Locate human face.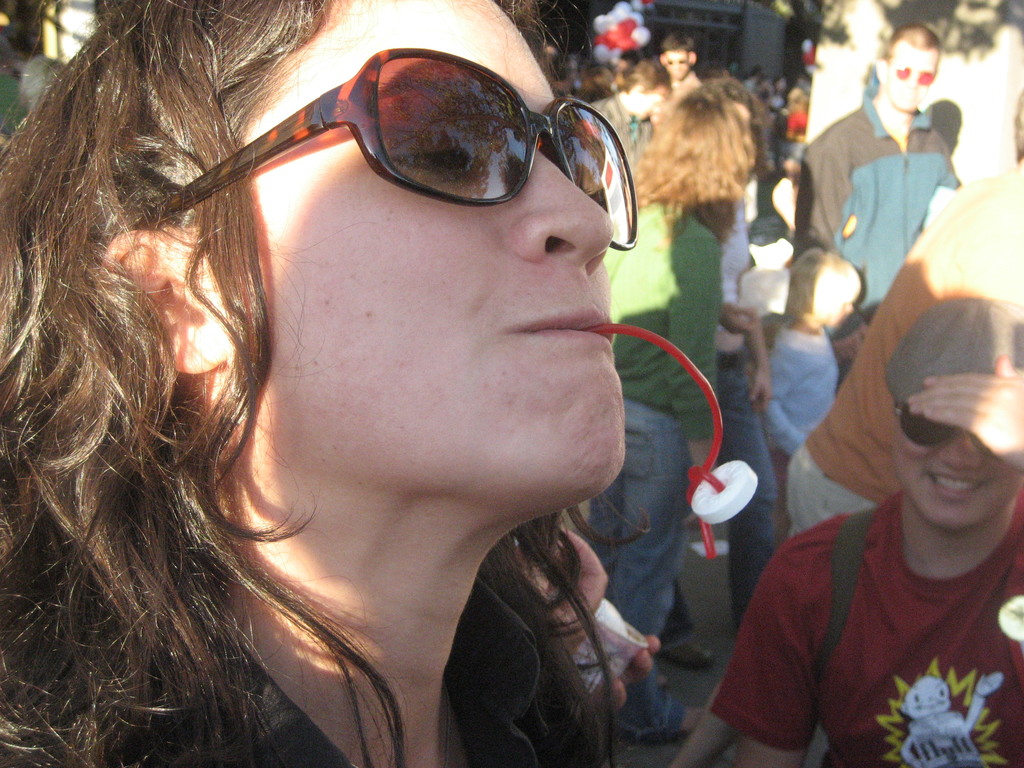
Bounding box: left=883, top=49, right=940, bottom=111.
